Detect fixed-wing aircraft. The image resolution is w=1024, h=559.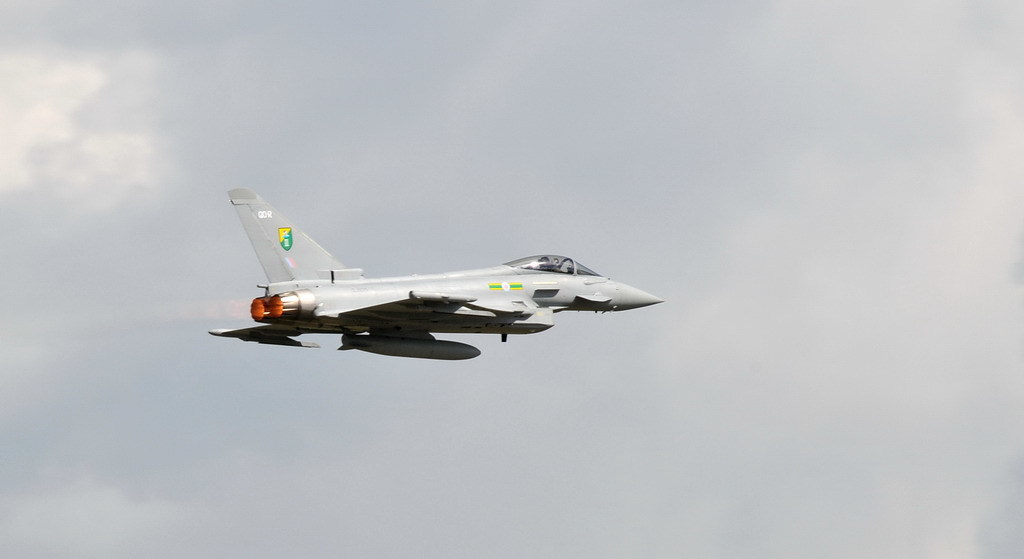
208, 188, 665, 361.
